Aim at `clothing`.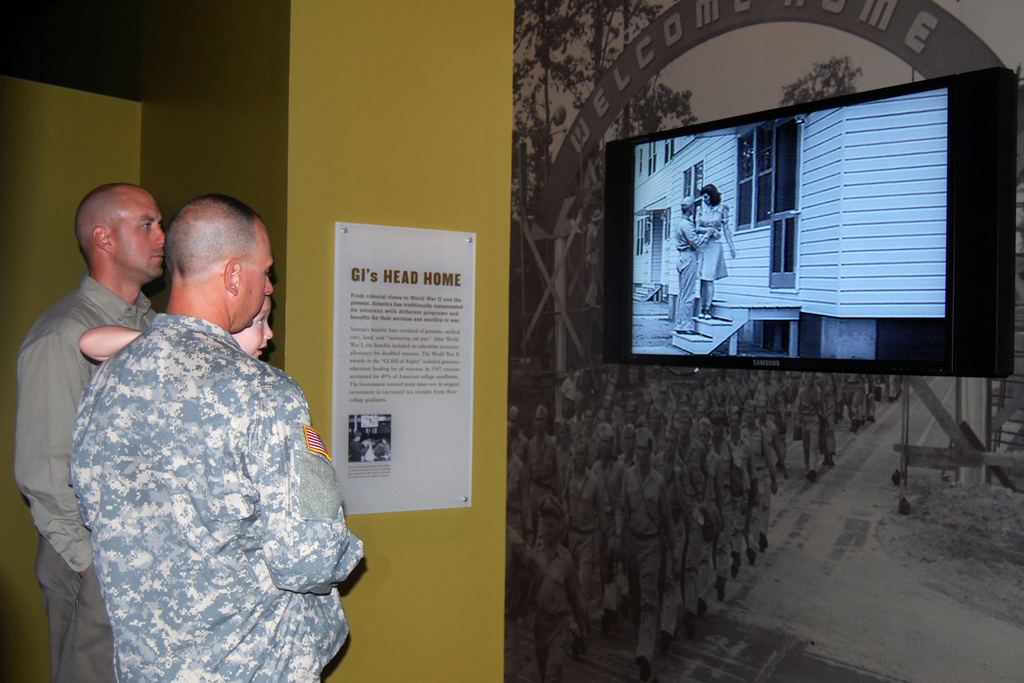
Aimed at (x1=676, y1=208, x2=703, y2=325).
